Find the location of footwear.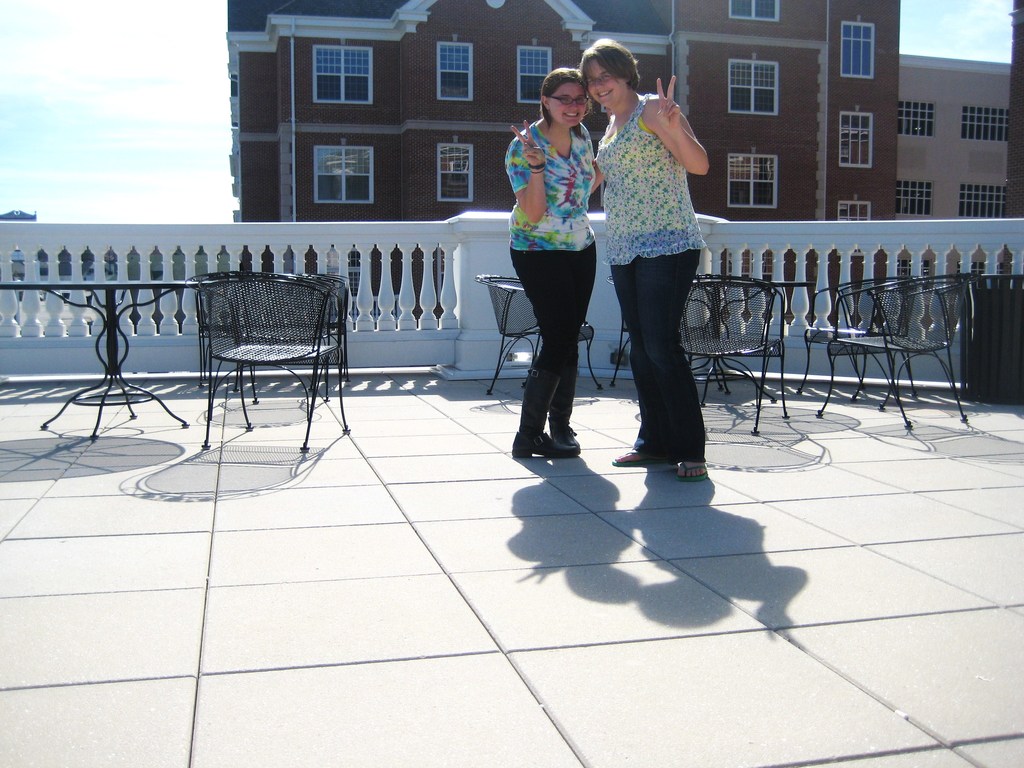
Location: 604,445,674,465.
